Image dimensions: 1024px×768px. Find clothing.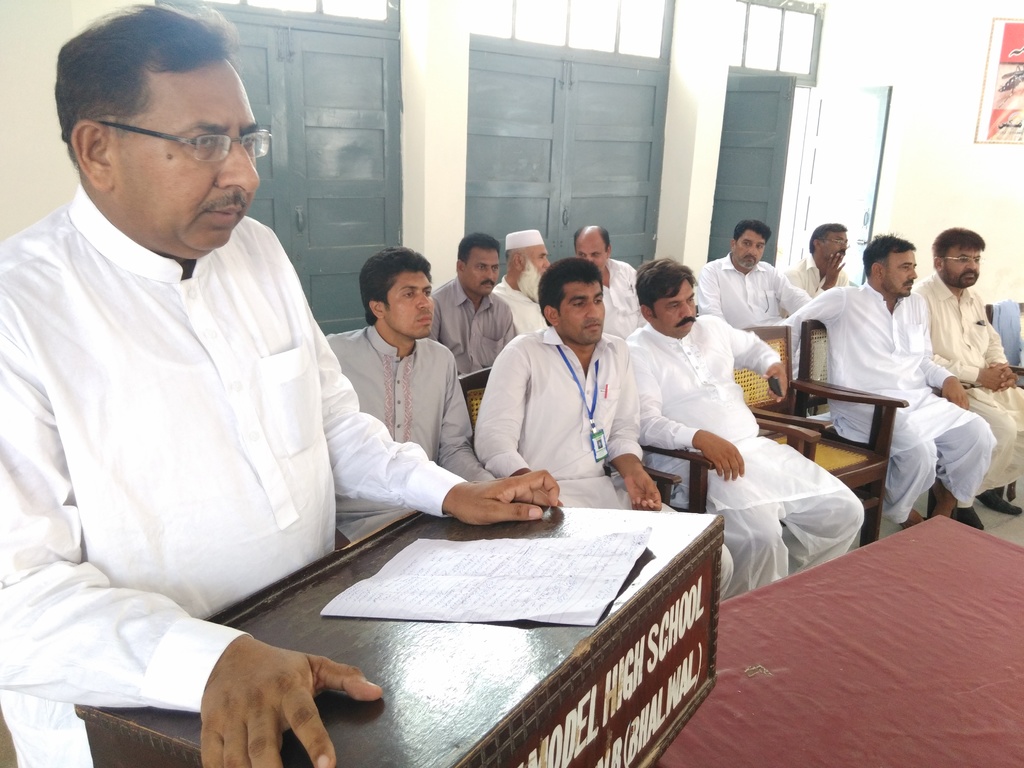
[x1=490, y1=281, x2=552, y2=338].
